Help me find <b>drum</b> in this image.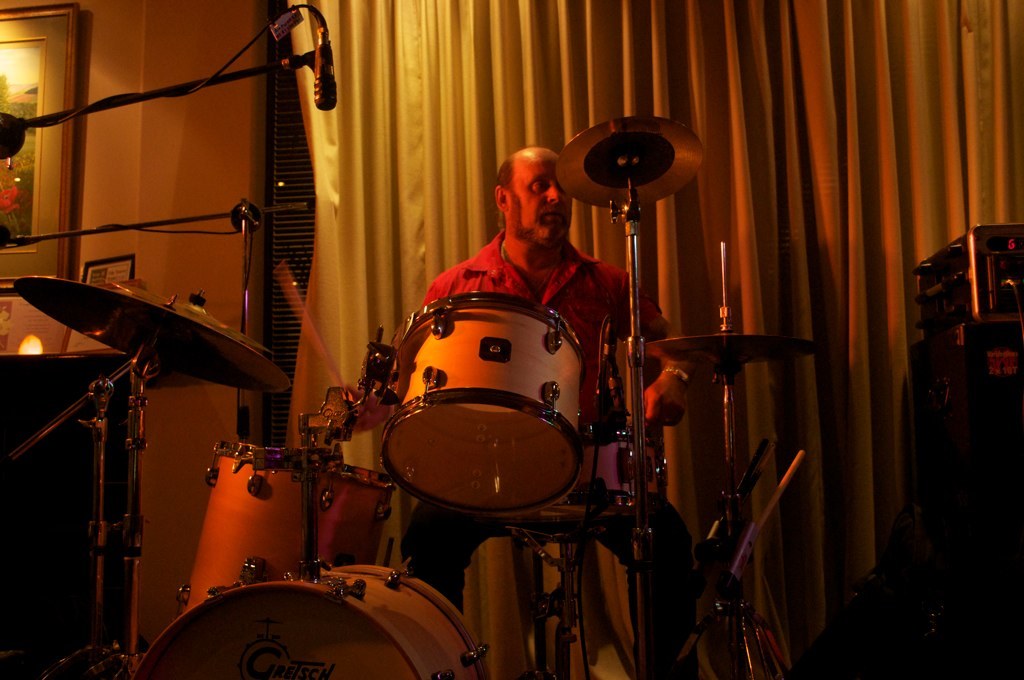
Found it: {"x1": 376, "y1": 281, "x2": 583, "y2": 526}.
